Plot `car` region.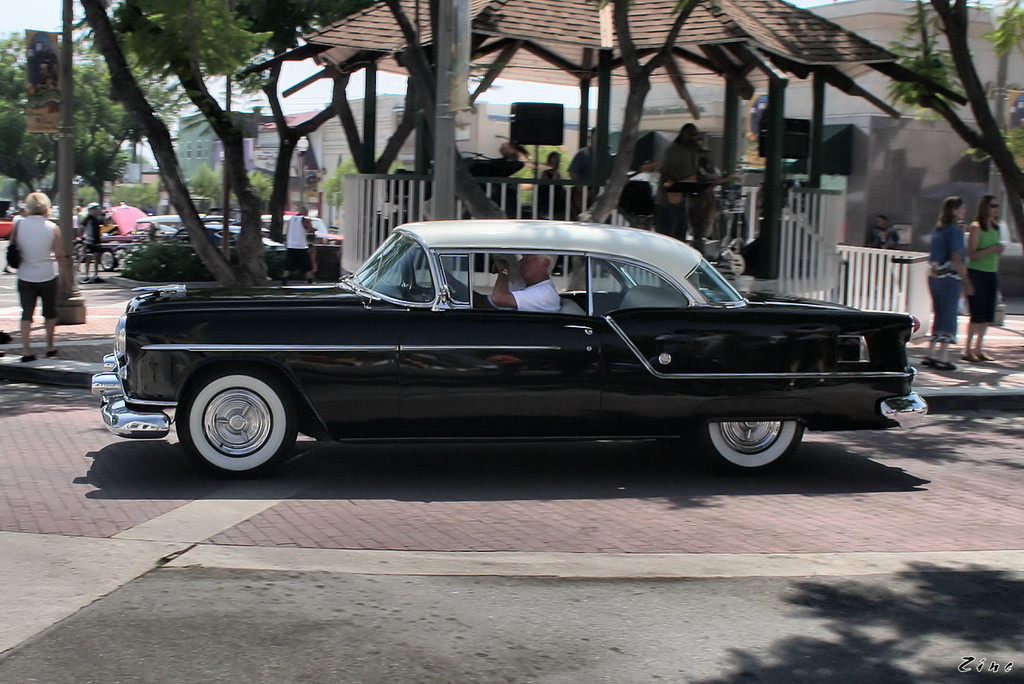
Plotted at 0,201,18,240.
